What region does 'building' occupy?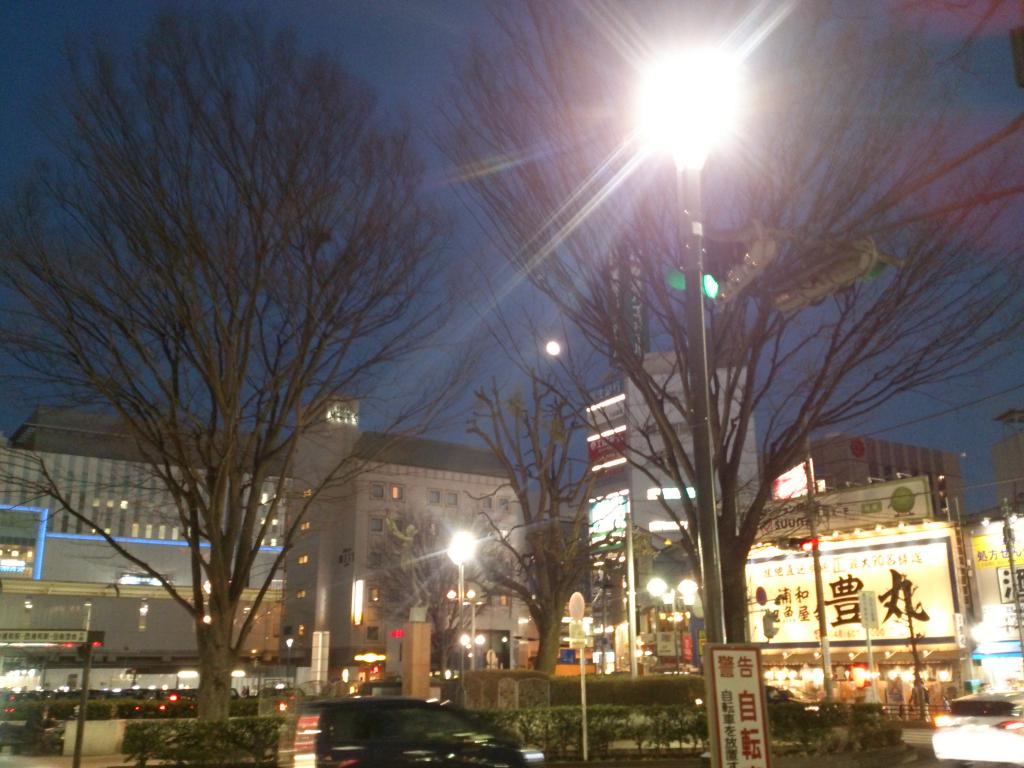
[left=0, top=399, right=519, bottom=703].
